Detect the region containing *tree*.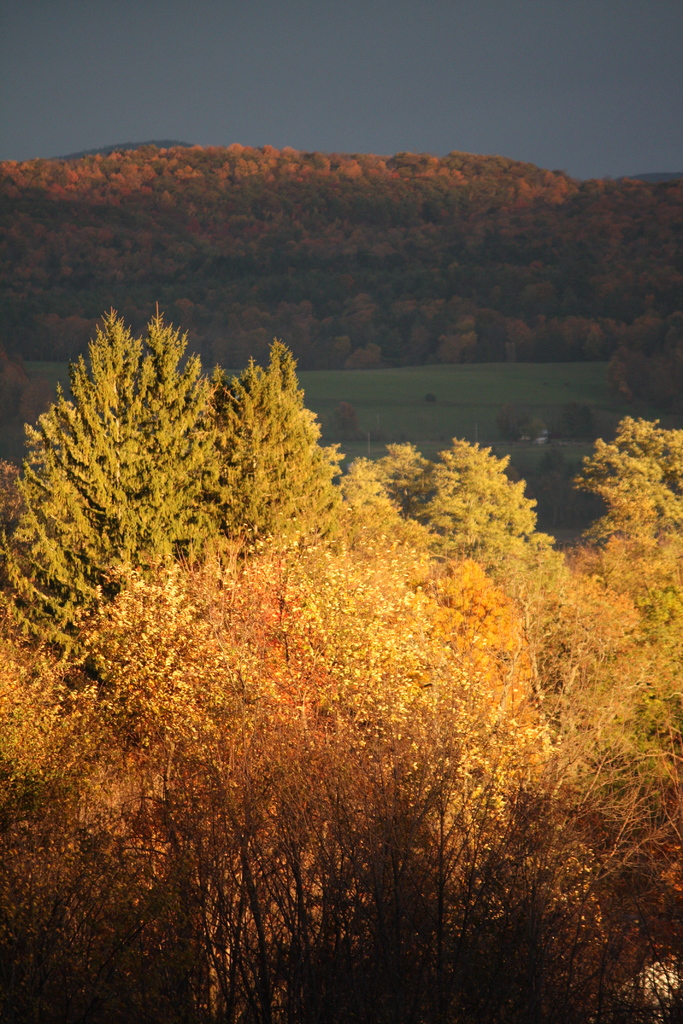
<box>538,547,655,766</box>.
